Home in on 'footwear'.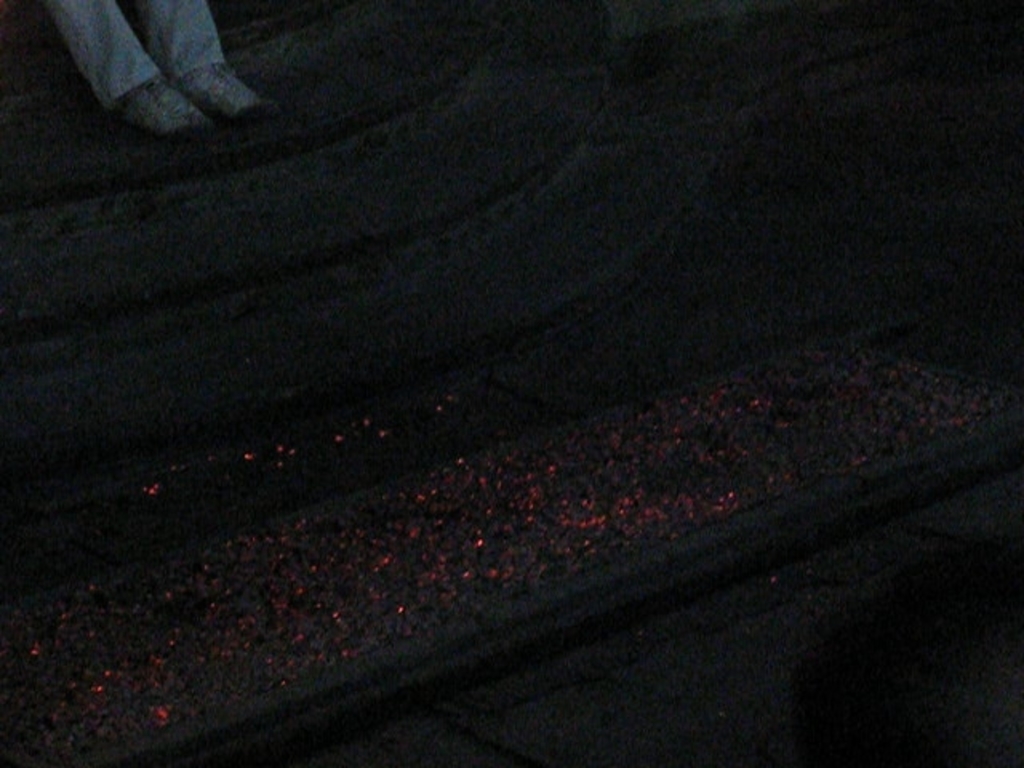
Homed in at [left=99, top=70, right=203, bottom=146].
